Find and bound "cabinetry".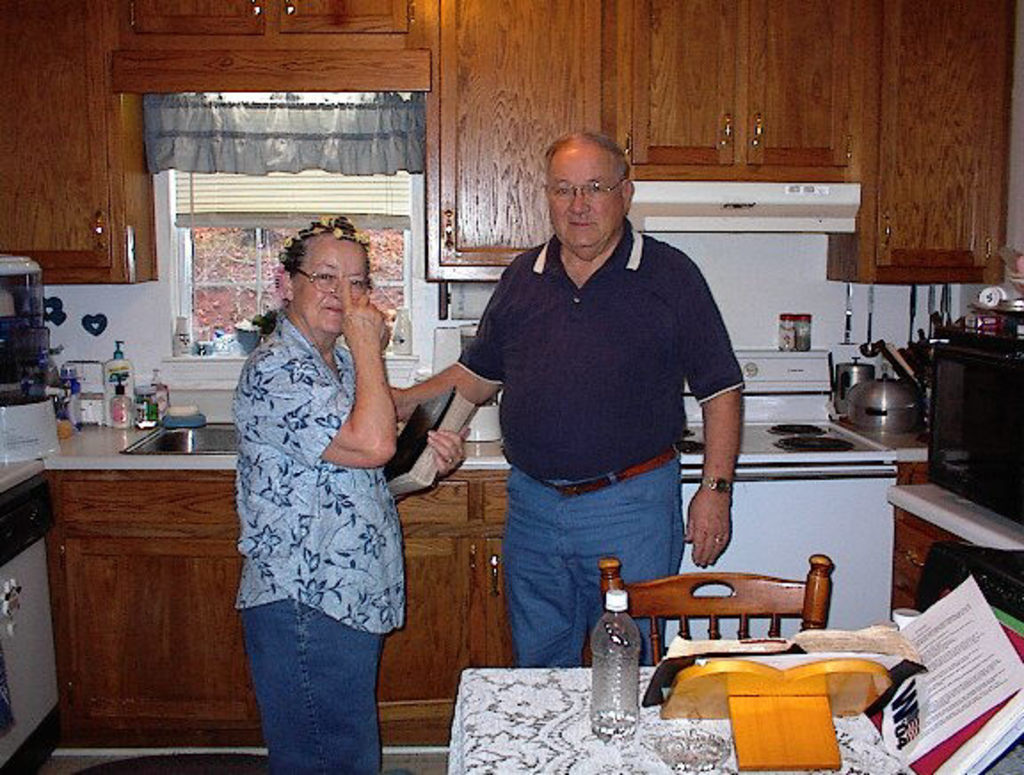
Bound: [left=894, top=453, right=1022, bottom=633].
